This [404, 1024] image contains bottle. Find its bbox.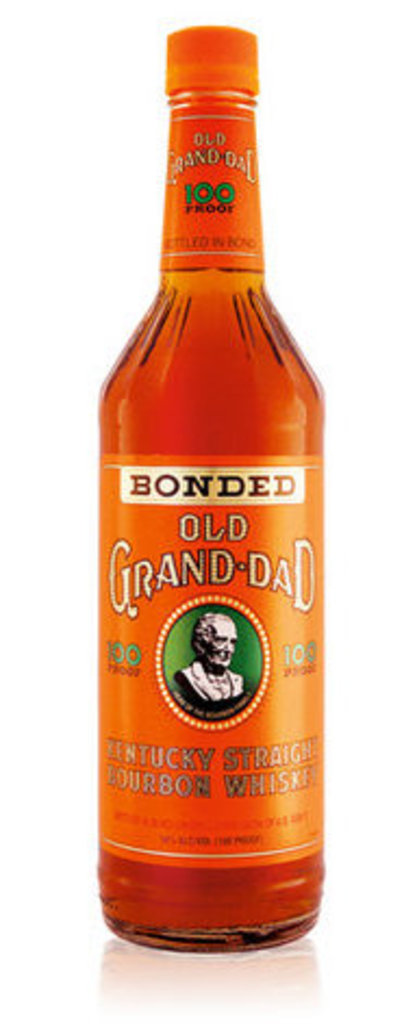
(98,22,321,961).
